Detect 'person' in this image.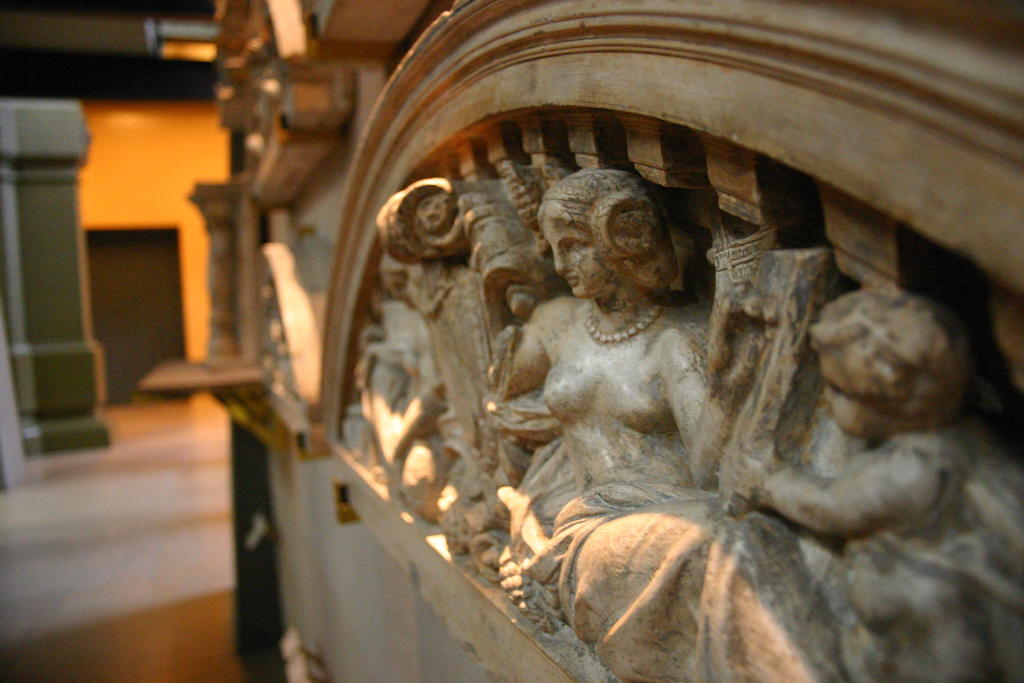
Detection: box=[728, 287, 996, 682].
